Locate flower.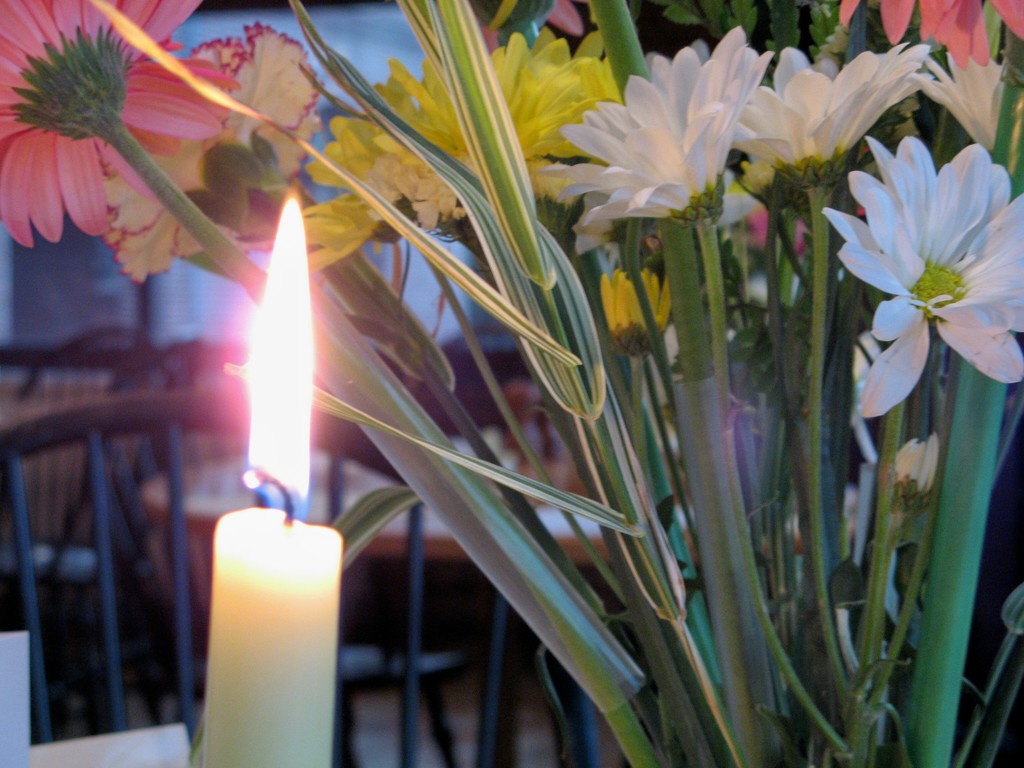
Bounding box: crop(117, 21, 334, 267).
